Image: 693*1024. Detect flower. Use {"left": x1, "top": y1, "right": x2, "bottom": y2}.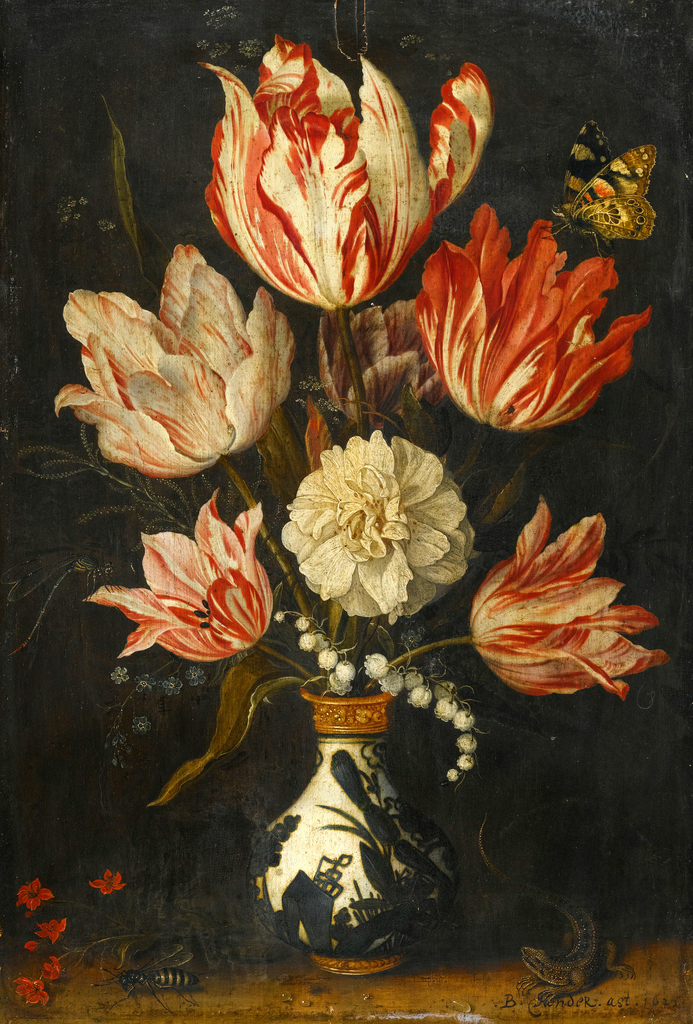
{"left": 287, "top": 431, "right": 478, "bottom": 638}.
